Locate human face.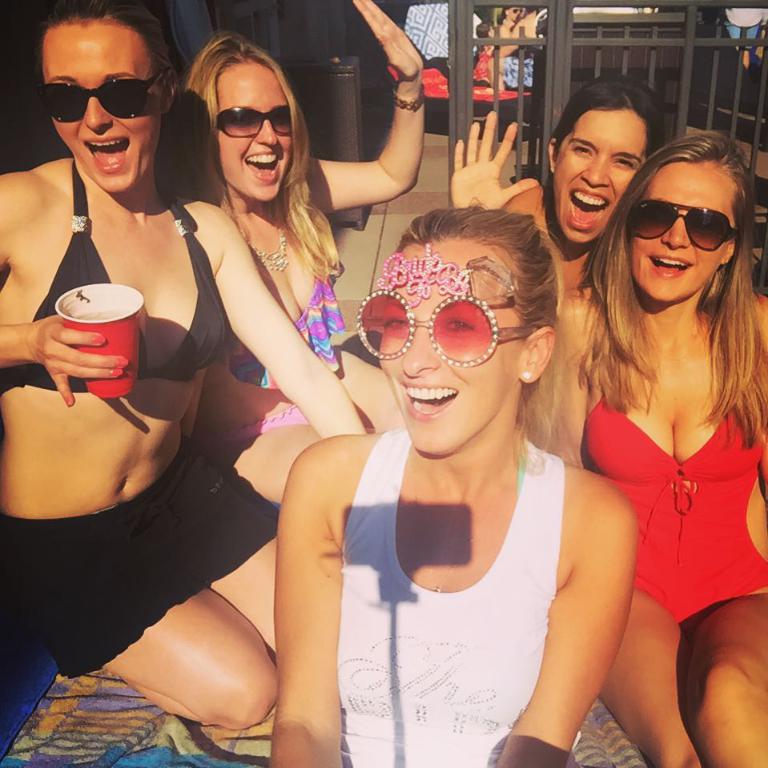
Bounding box: 624 157 742 305.
